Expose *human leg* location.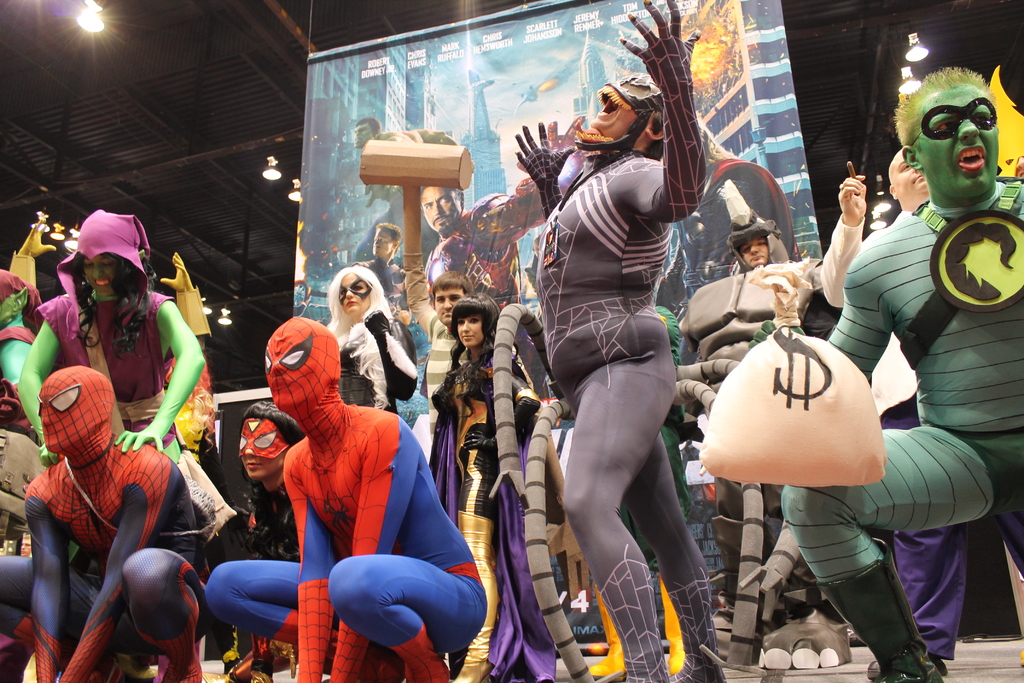
Exposed at [left=554, top=354, right=680, bottom=682].
